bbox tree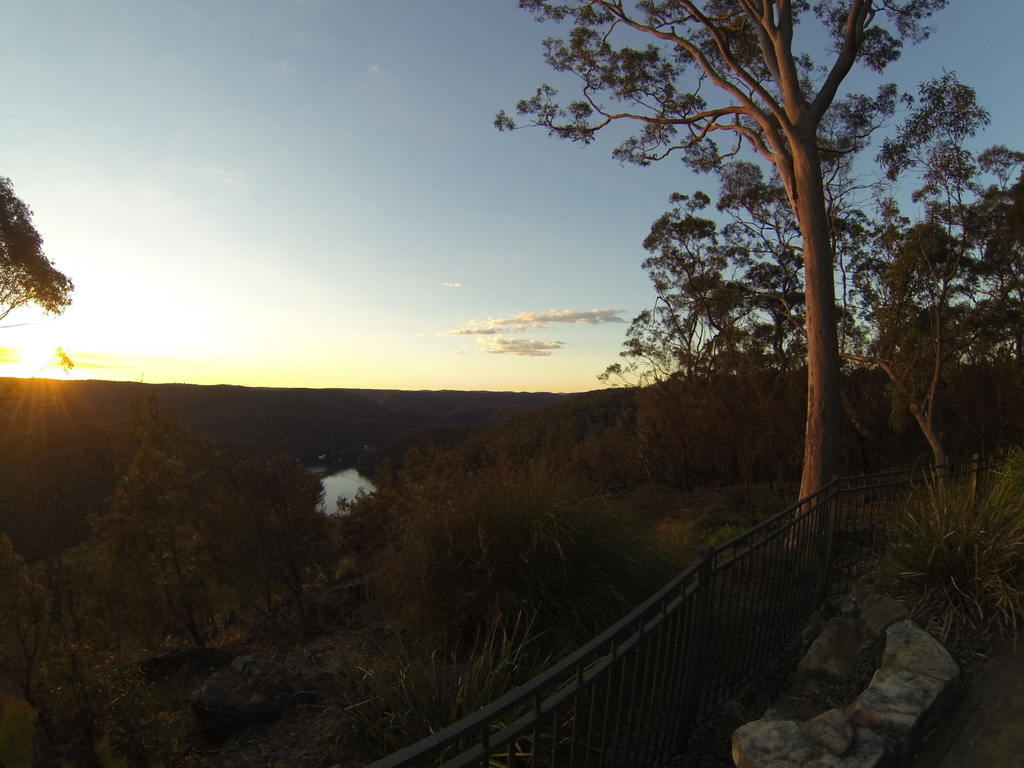
x1=532, y1=13, x2=942, y2=518
